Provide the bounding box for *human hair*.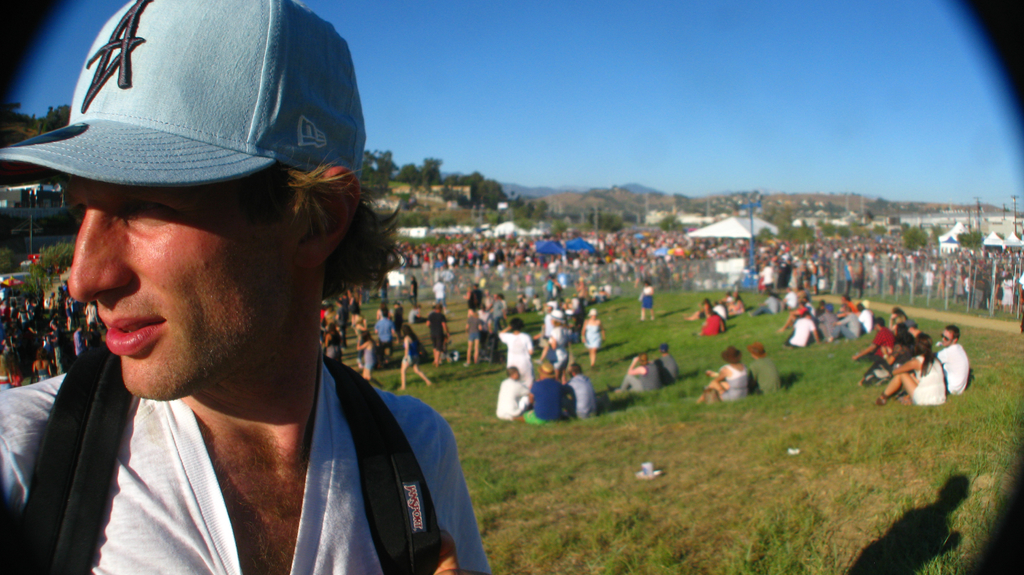
[left=566, top=363, right=584, bottom=374].
